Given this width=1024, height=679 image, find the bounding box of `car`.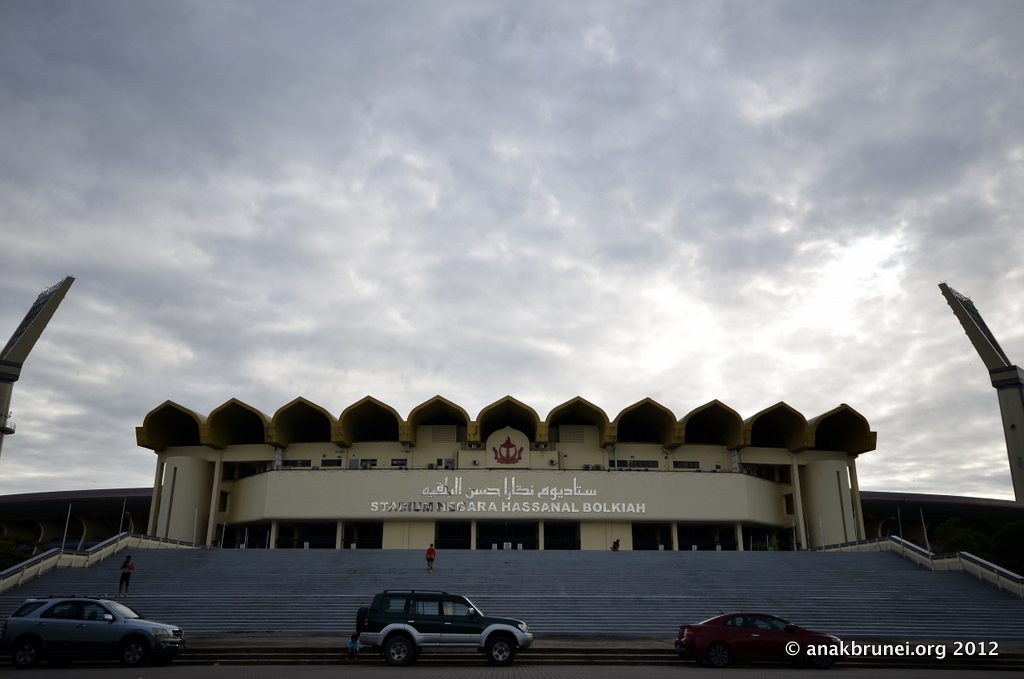
BBox(673, 610, 849, 667).
